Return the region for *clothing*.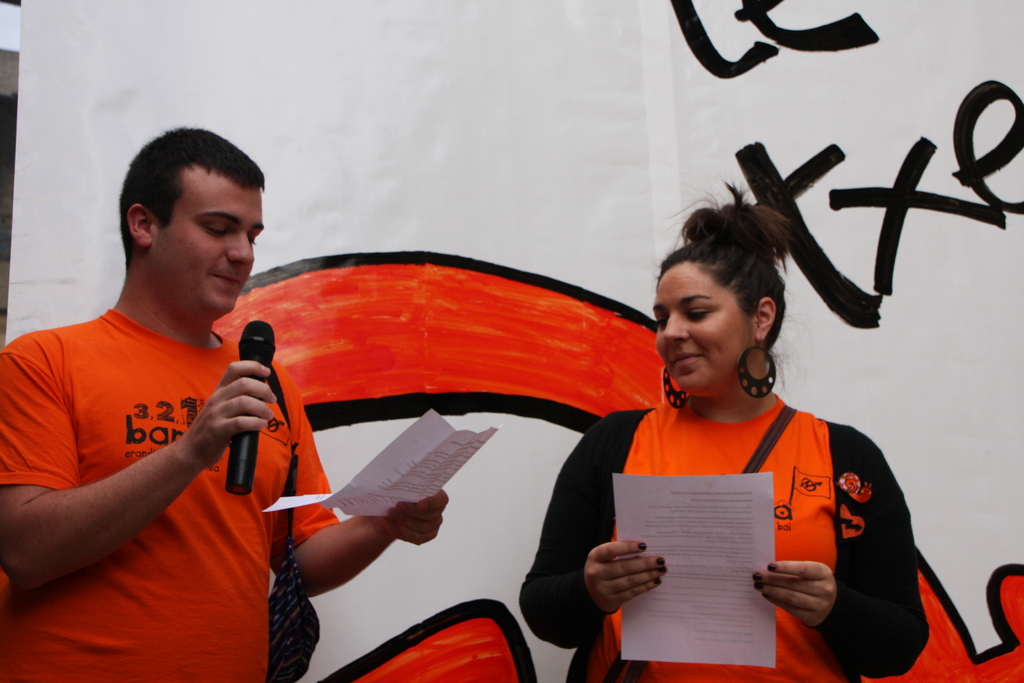
{"x1": 547, "y1": 345, "x2": 939, "y2": 667}.
